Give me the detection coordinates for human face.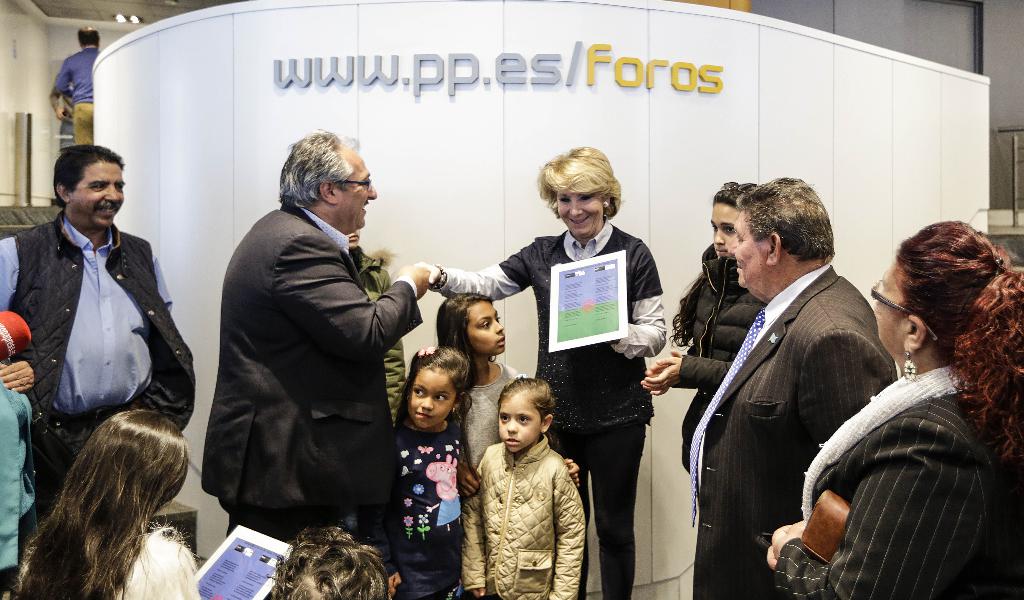
(337,154,376,230).
